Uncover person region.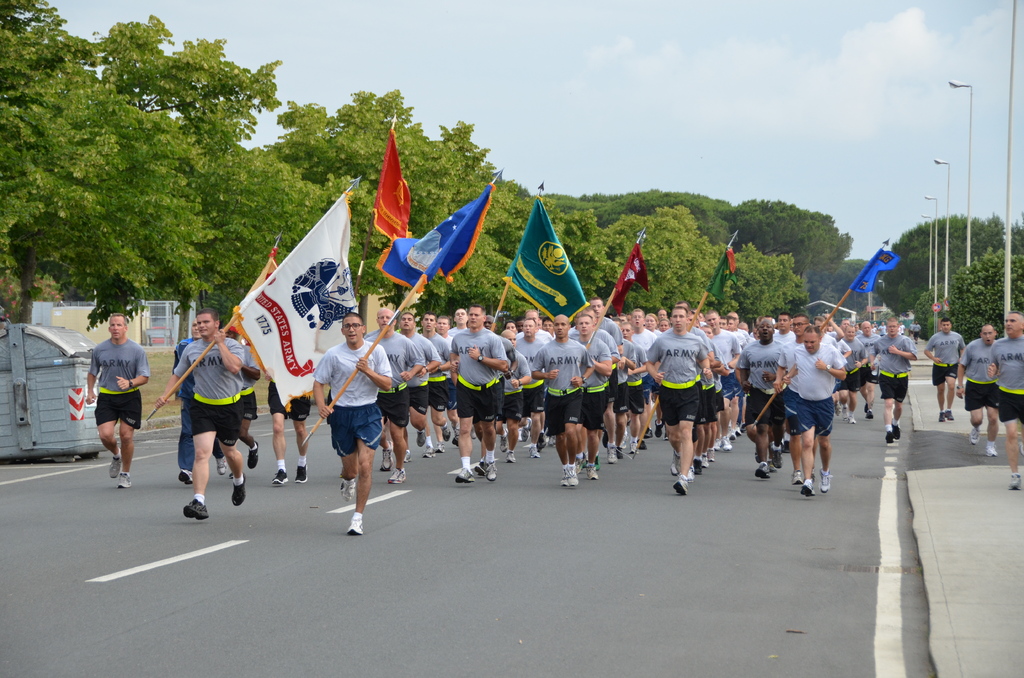
Uncovered: BBox(981, 305, 1023, 483).
